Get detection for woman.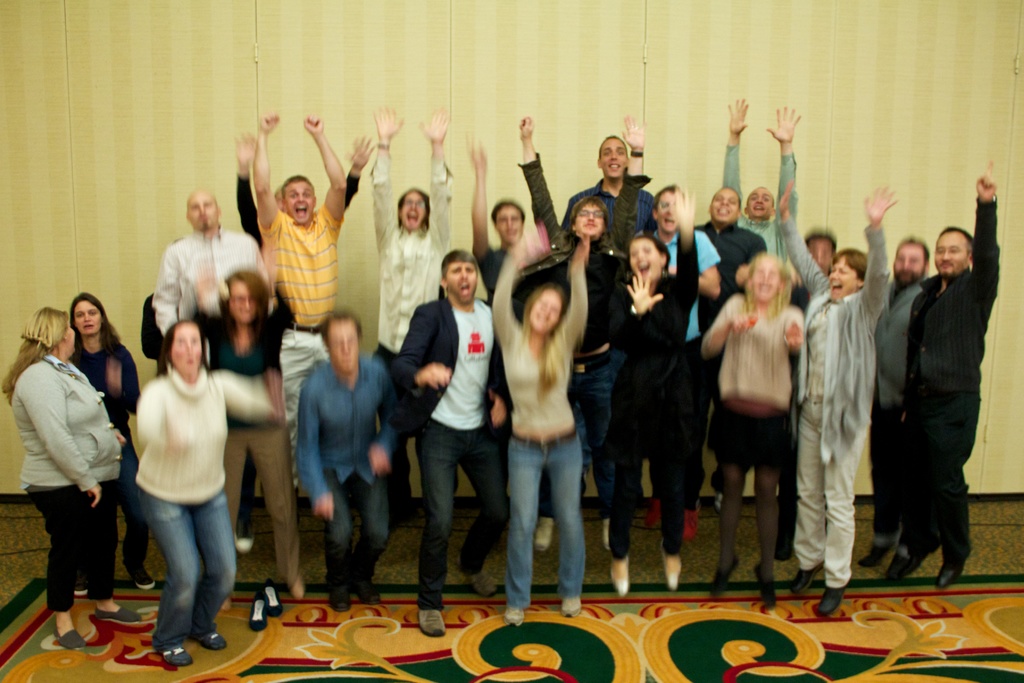
Detection: 134, 317, 291, 662.
